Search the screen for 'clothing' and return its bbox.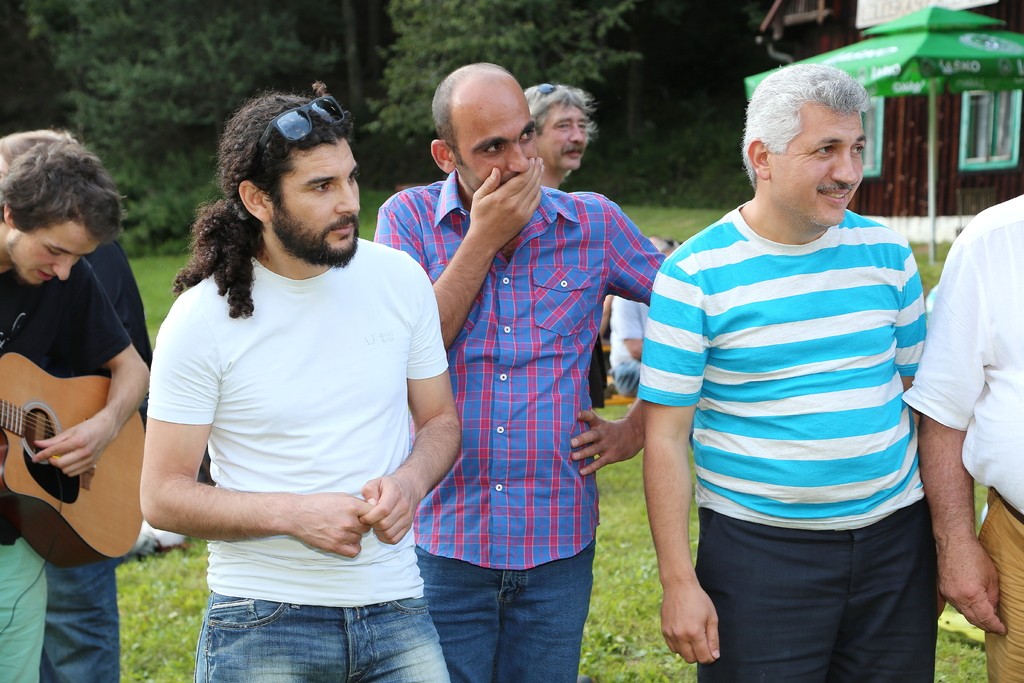
Found: box=[897, 187, 1023, 682].
